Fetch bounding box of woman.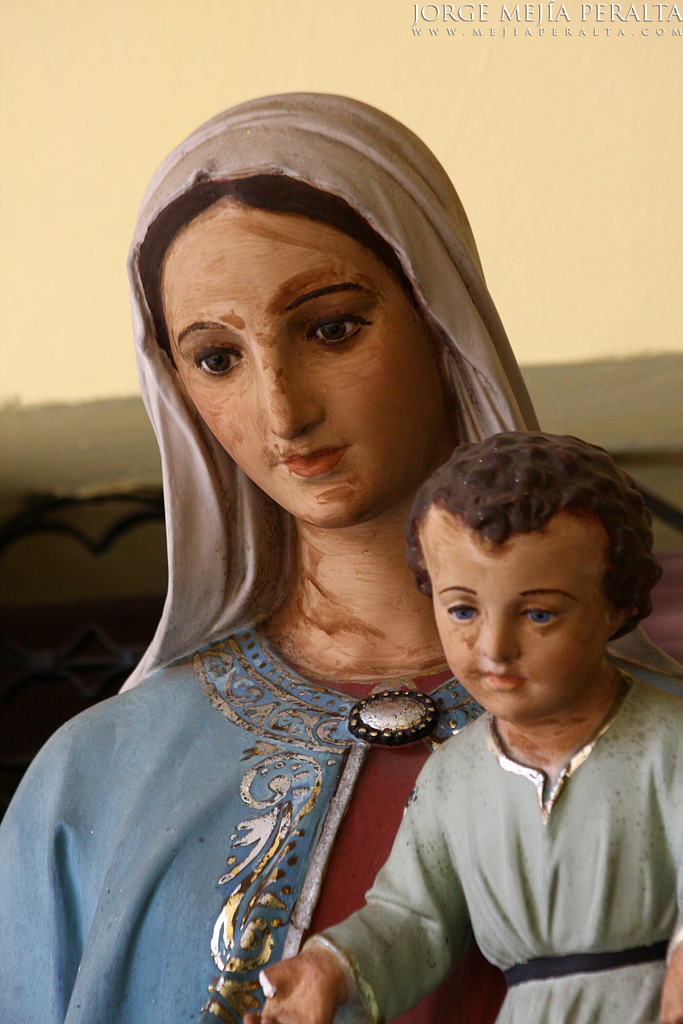
Bbox: bbox=(0, 83, 682, 1023).
